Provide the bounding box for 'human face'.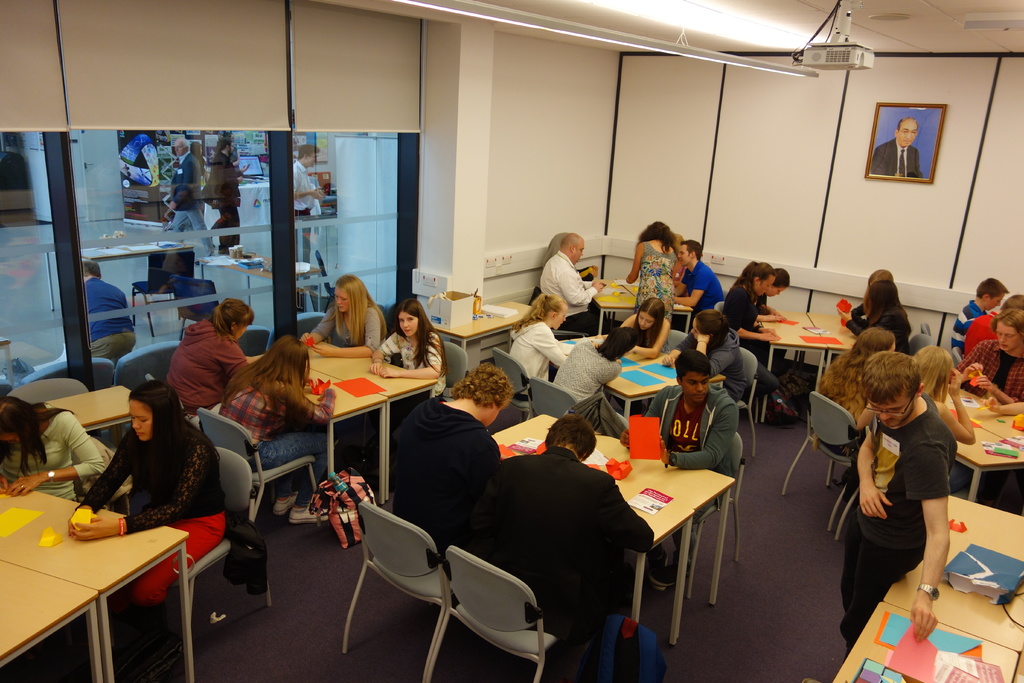
left=675, top=244, right=691, bottom=267.
